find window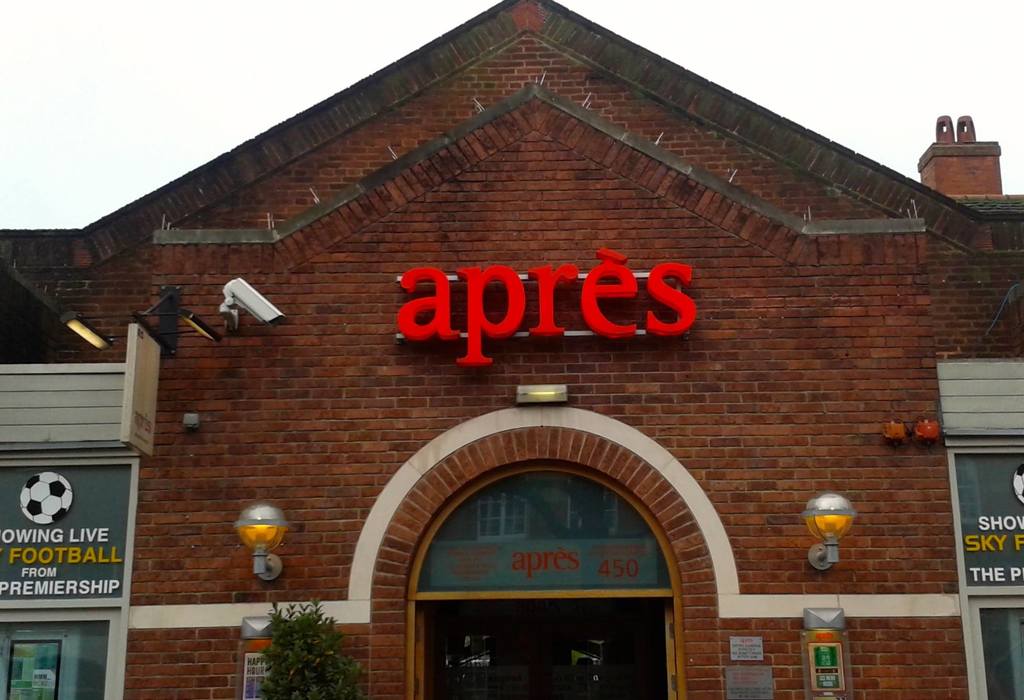
[left=949, top=434, right=1023, bottom=699]
